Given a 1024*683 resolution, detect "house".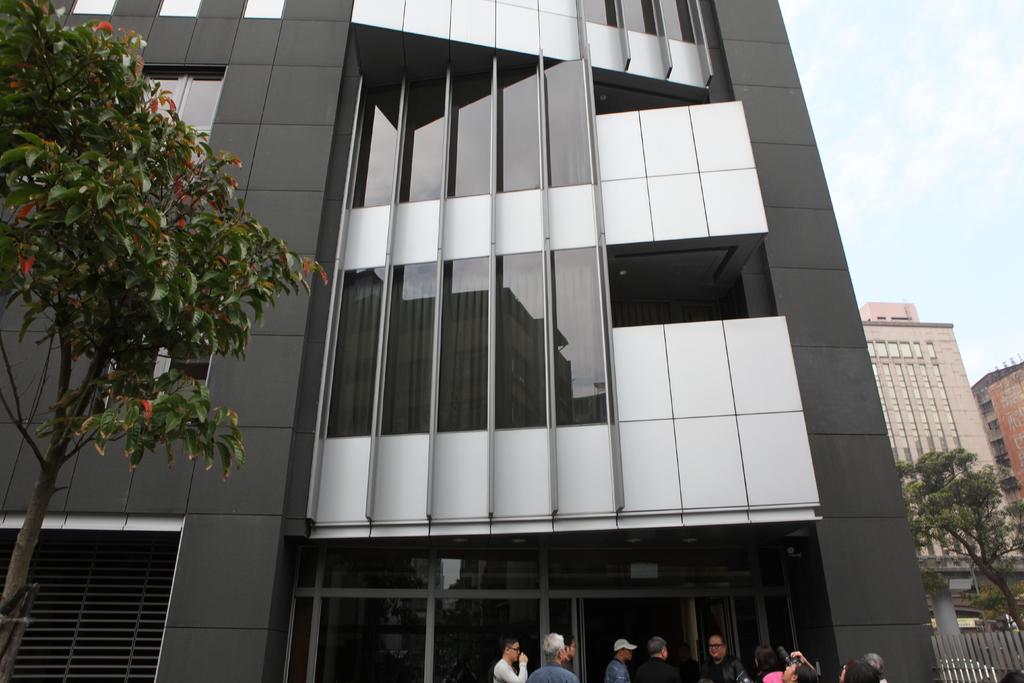
<region>968, 359, 1023, 577</region>.
